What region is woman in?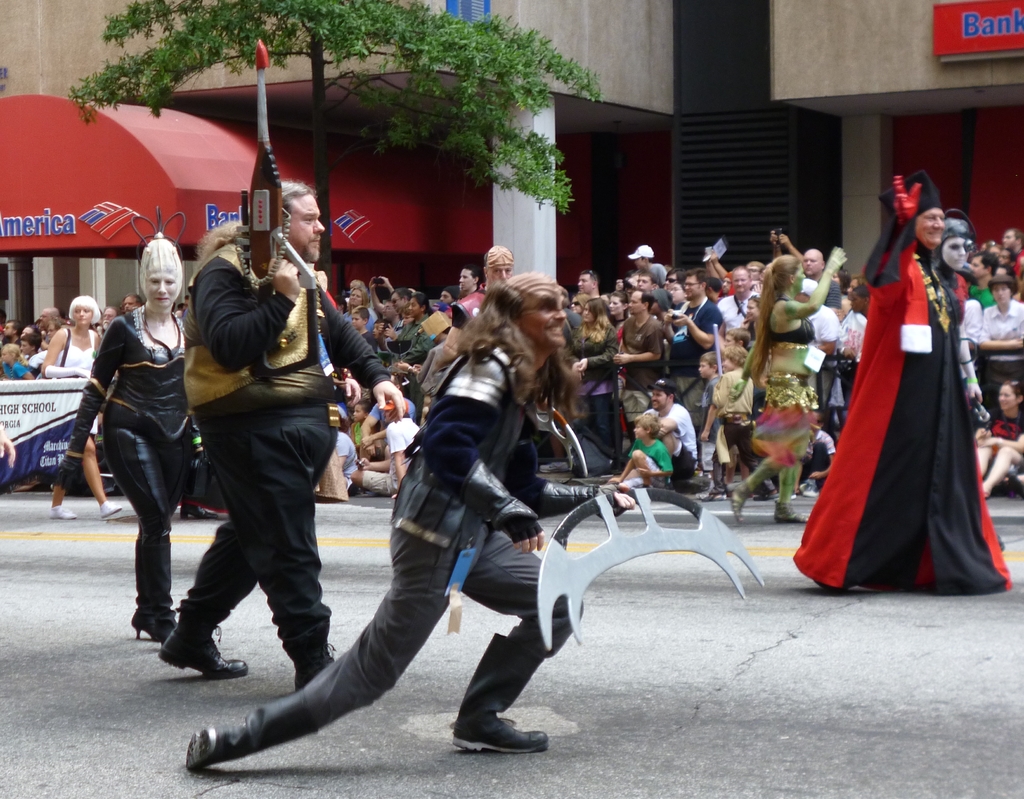
975:376:1023:497.
